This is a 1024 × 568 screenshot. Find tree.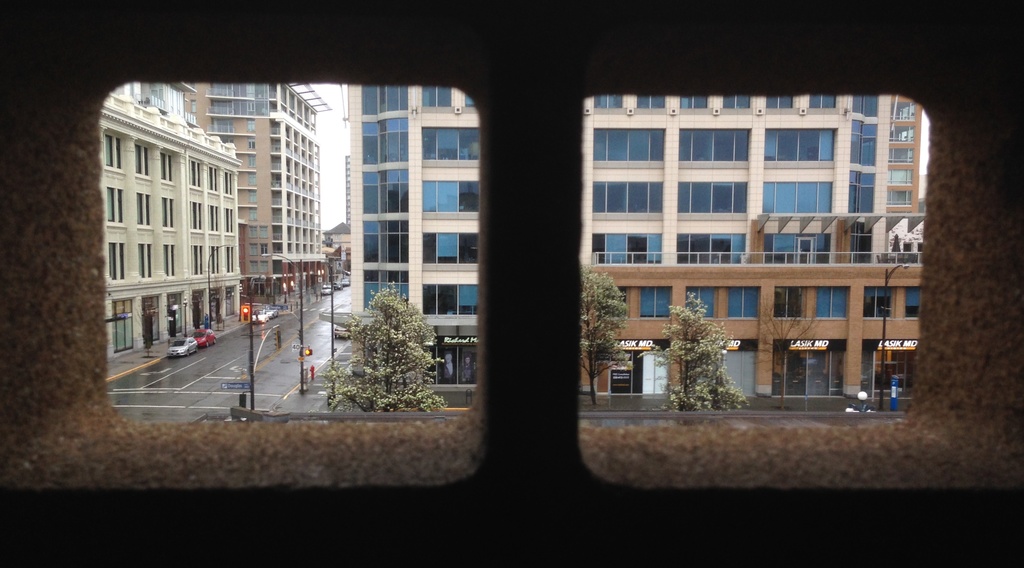
Bounding box: <box>321,278,436,414</box>.
